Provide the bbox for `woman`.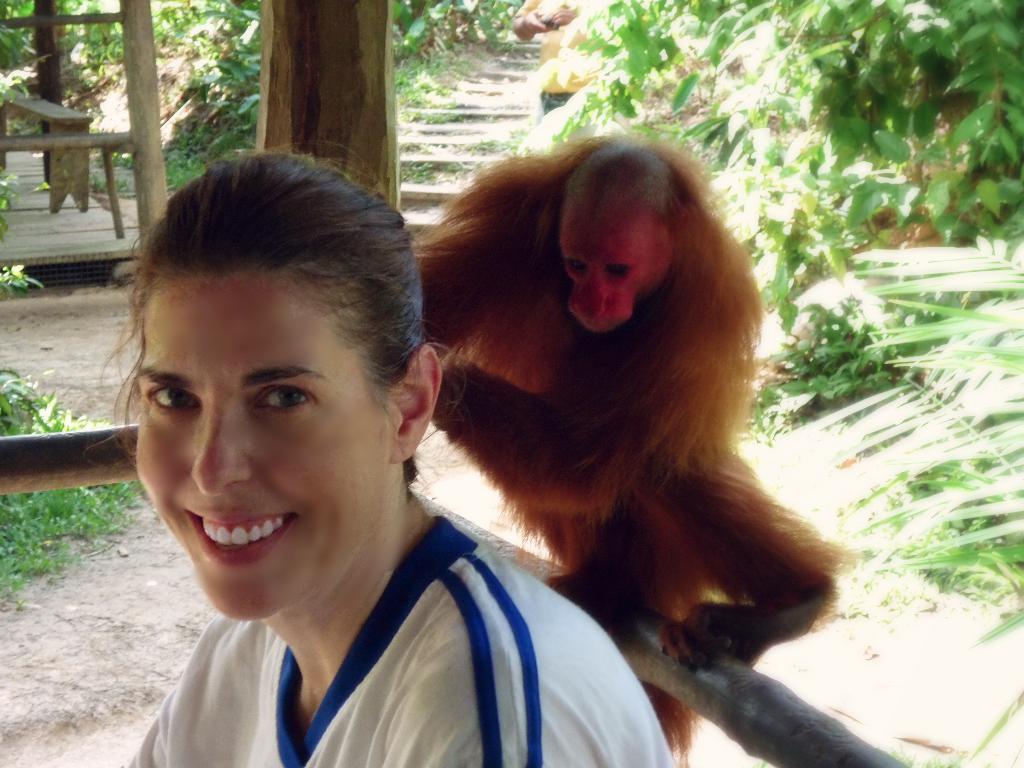
region(76, 148, 635, 760).
